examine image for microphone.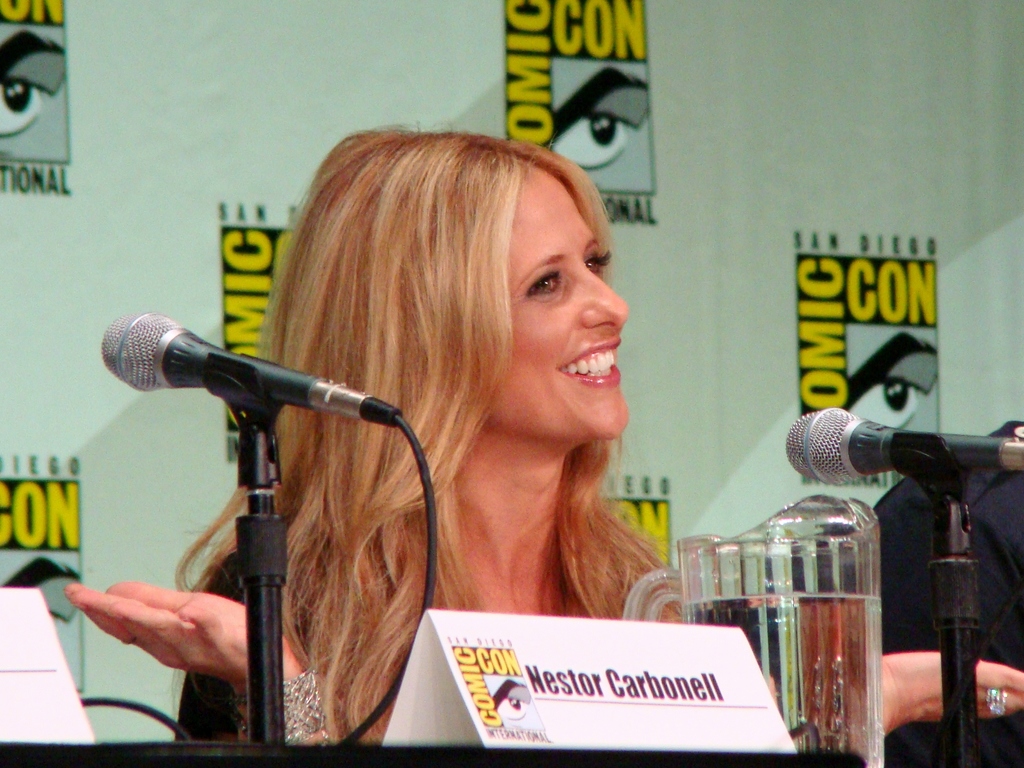
Examination result: pyautogui.locateOnScreen(91, 326, 409, 462).
